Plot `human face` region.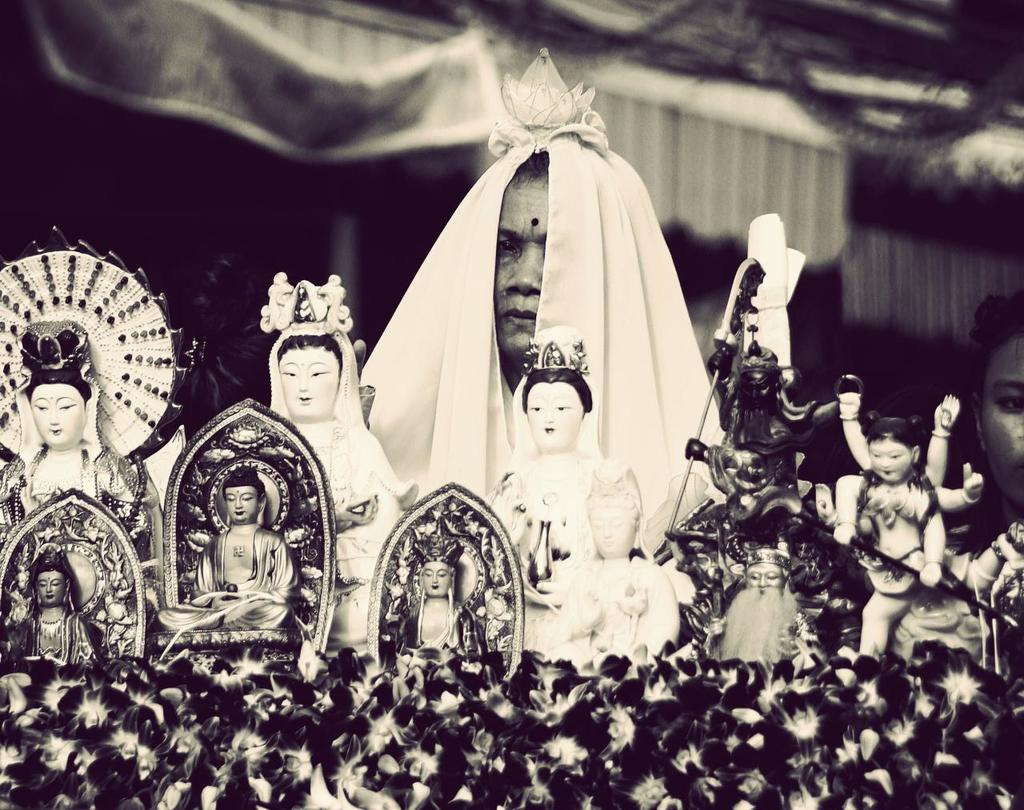
Plotted at bbox=[27, 379, 85, 448].
